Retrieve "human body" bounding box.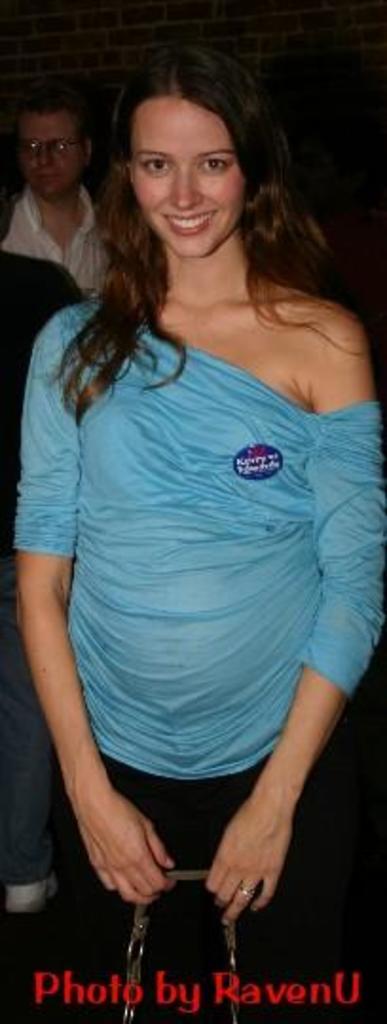
Bounding box: (0, 0, 383, 996).
